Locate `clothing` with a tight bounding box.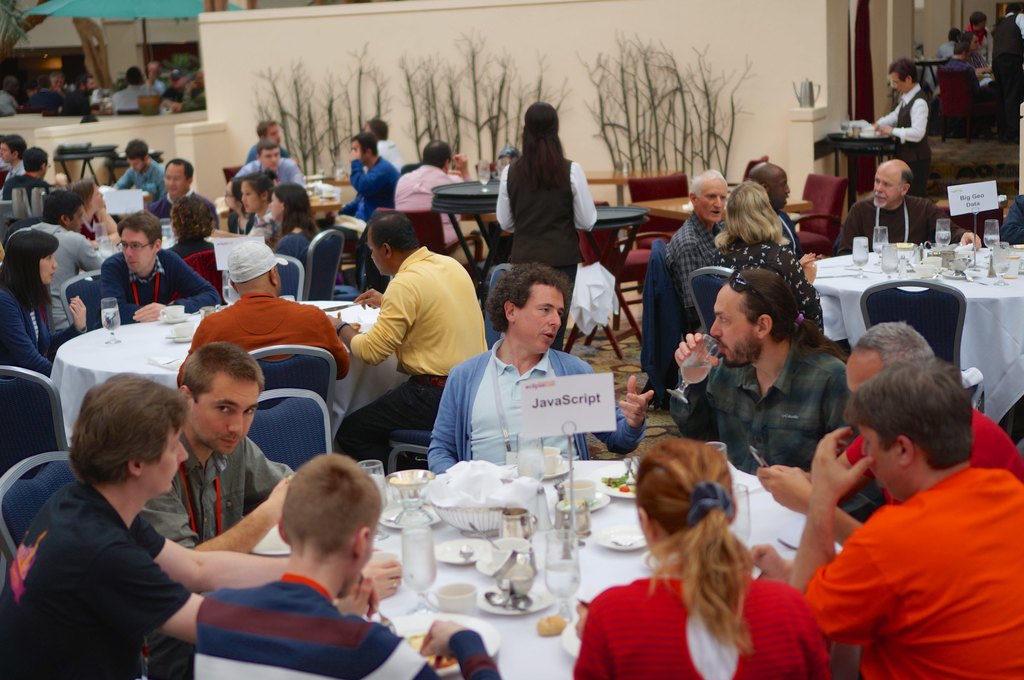
Rect(394, 161, 459, 260).
